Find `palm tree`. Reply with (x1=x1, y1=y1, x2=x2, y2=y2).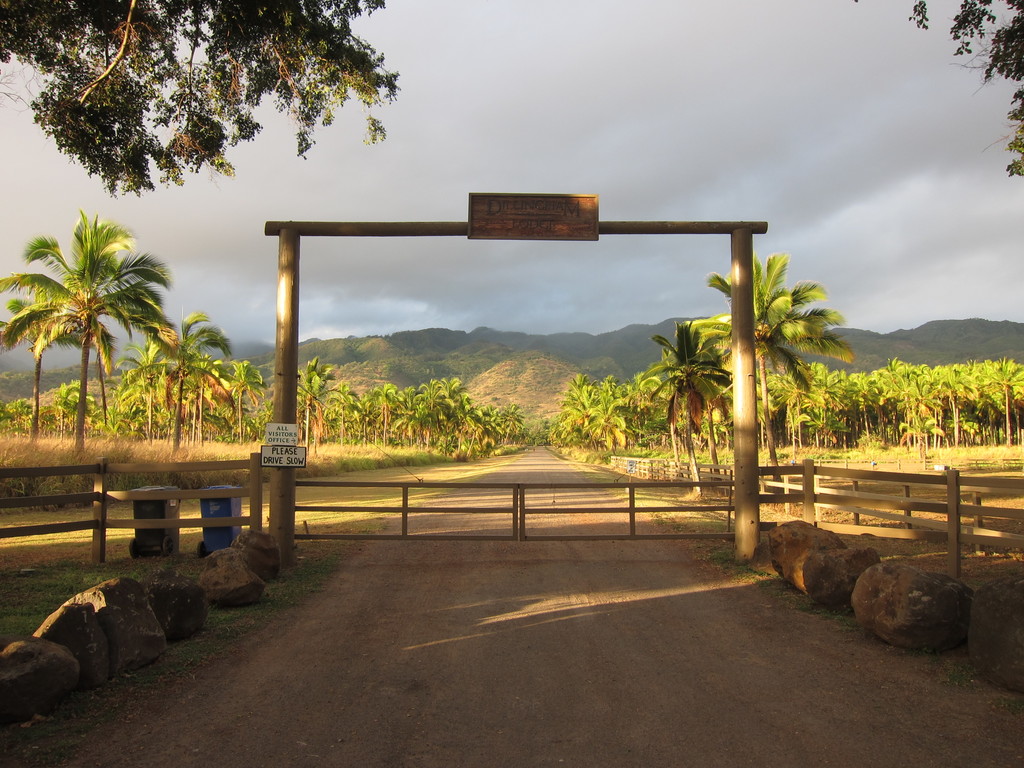
(x1=161, y1=308, x2=265, y2=465).
